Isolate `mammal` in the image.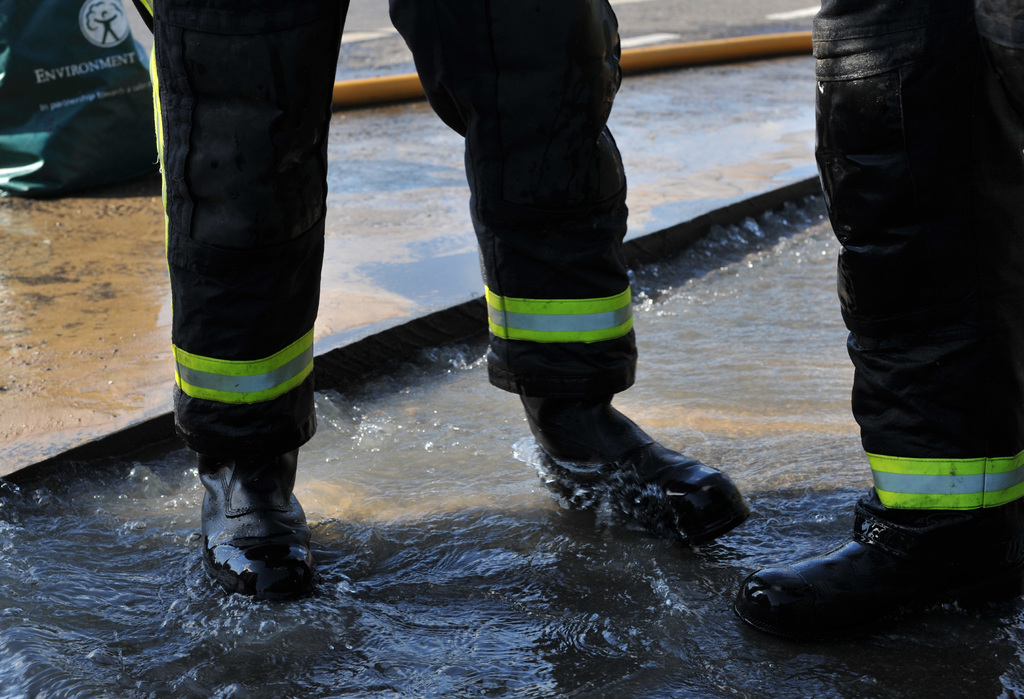
Isolated region: <region>147, 0, 748, 604</region>.
